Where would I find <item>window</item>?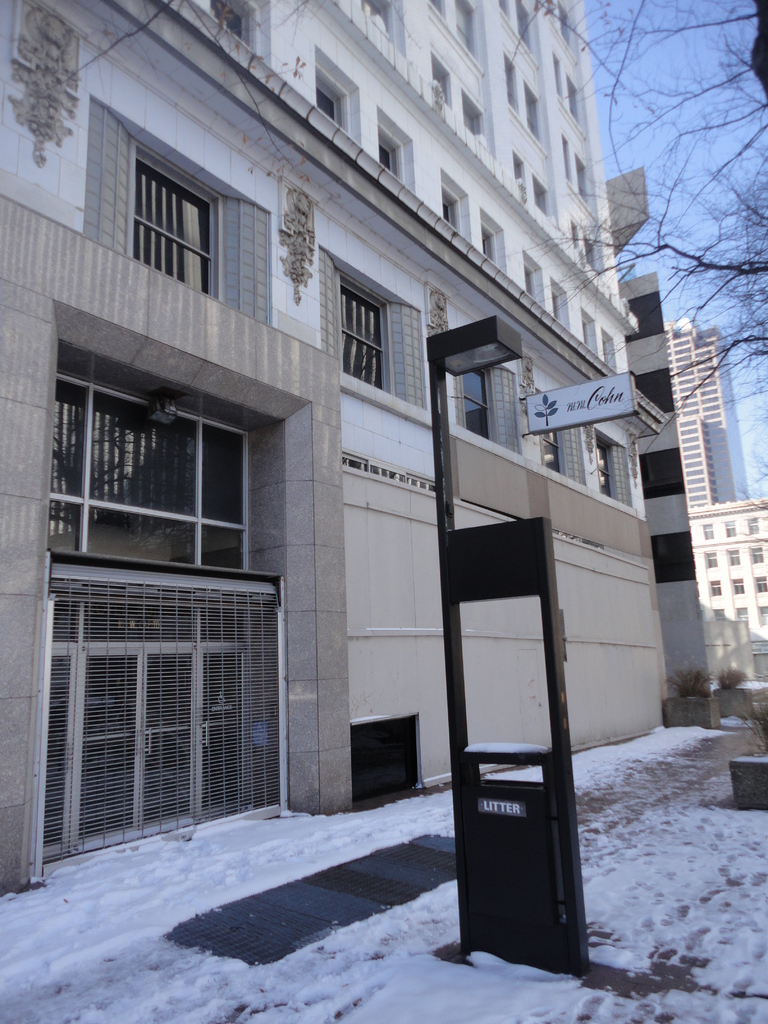
At 211 0 278 58.
